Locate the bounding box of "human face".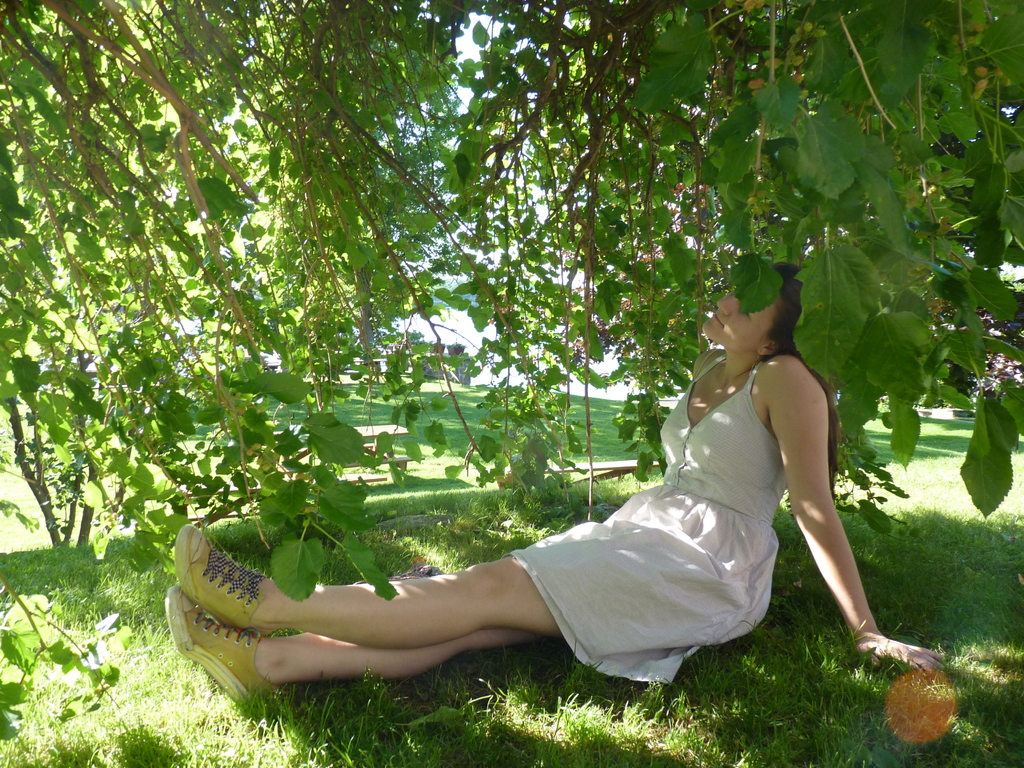
Bounding box: locate(705, 285, 771, 347).
